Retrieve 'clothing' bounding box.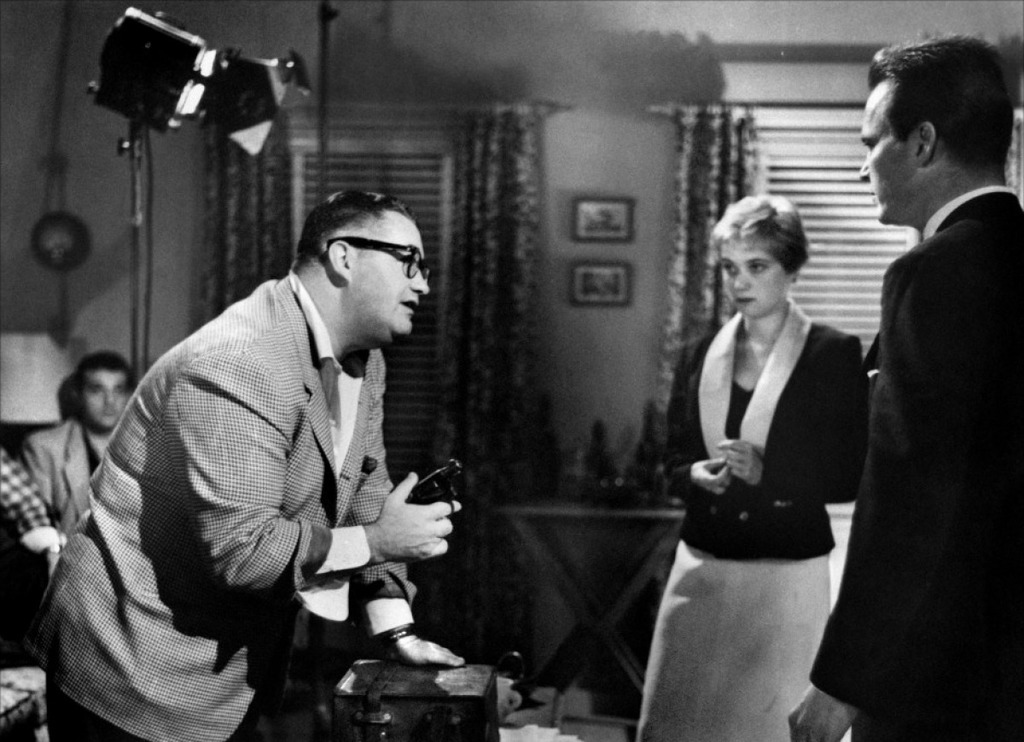
Bounding box: rect(640, 313, 866, 741).
